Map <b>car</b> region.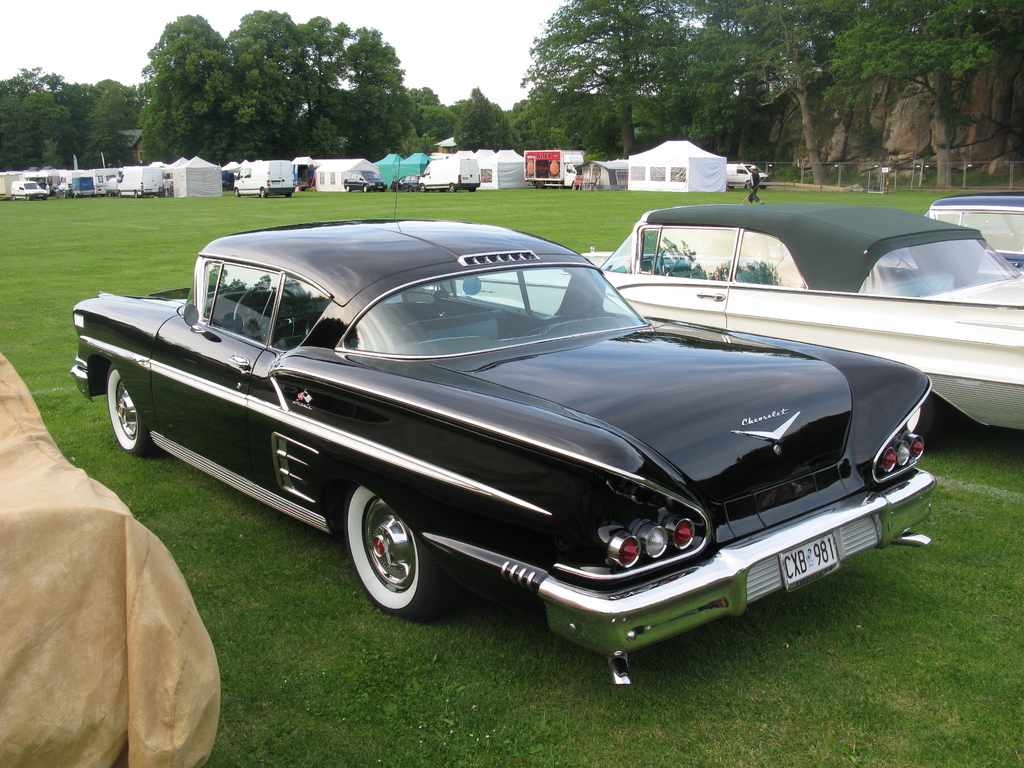
Mapped to <box>580,169,1023,427</box>.
